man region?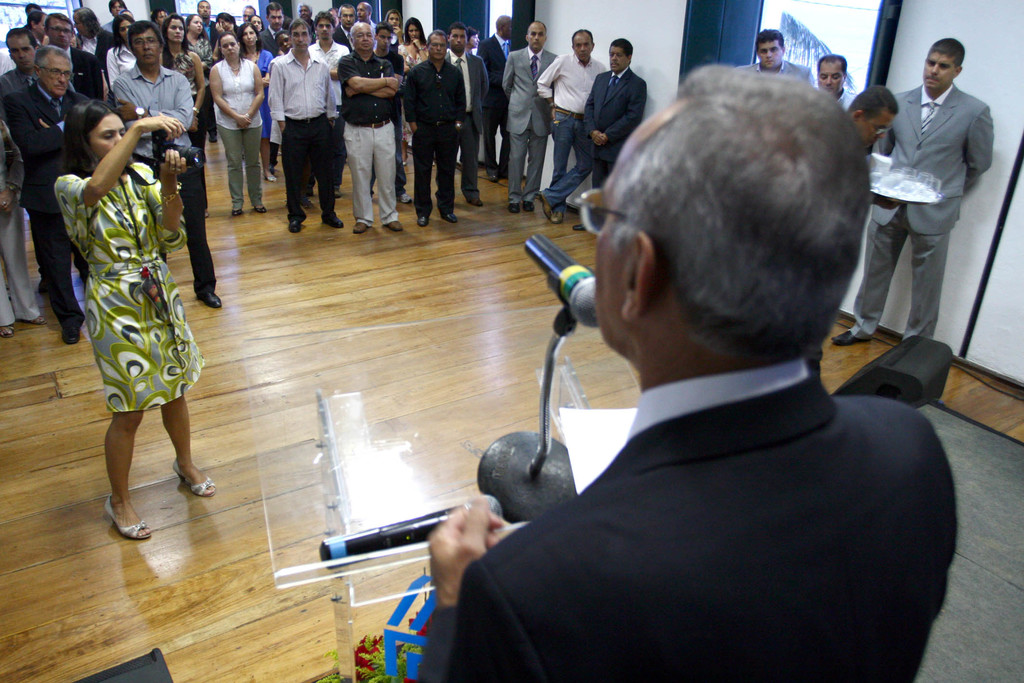
{"left": 146, "top": 5, "right": 173, "bottom": 35}
